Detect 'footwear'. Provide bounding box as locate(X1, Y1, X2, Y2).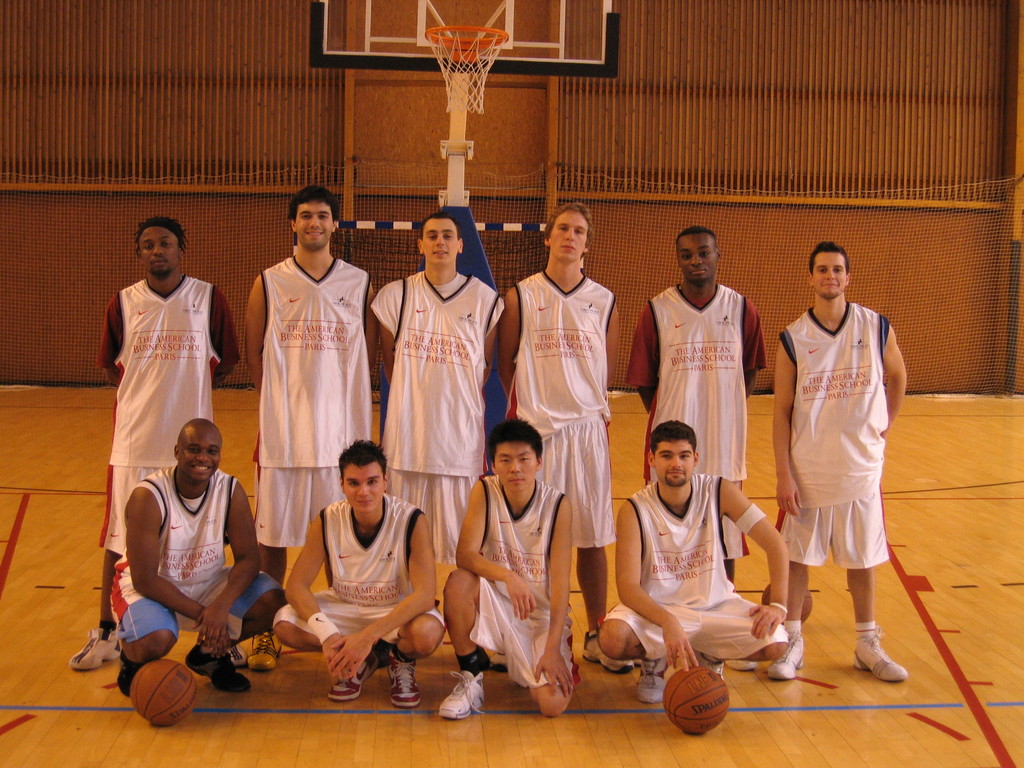
locate(728, 659, 758, 668).
